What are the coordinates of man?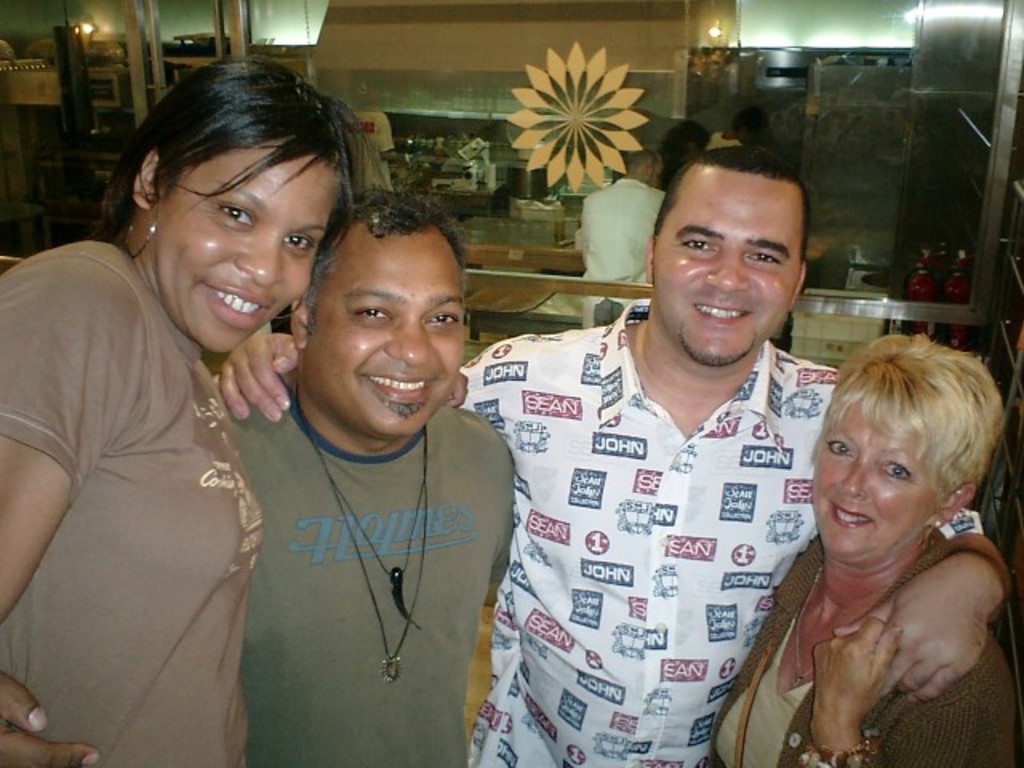
[571, 149, 666, 328].
